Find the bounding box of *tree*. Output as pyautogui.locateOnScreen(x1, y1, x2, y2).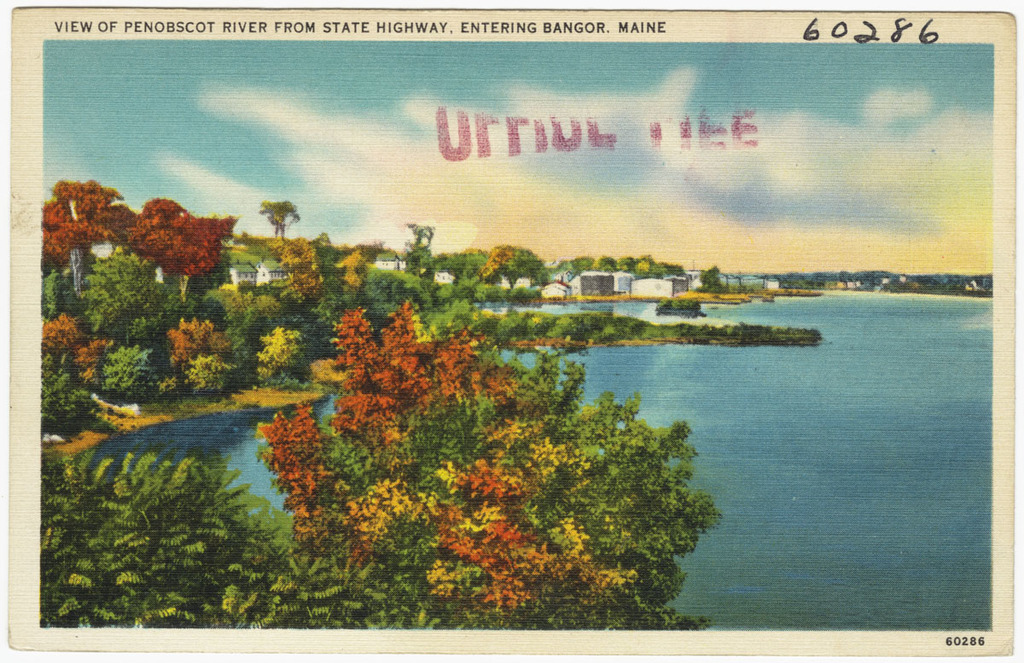
pyautogui.locateOnScreen(372, 262, 439, 307).
